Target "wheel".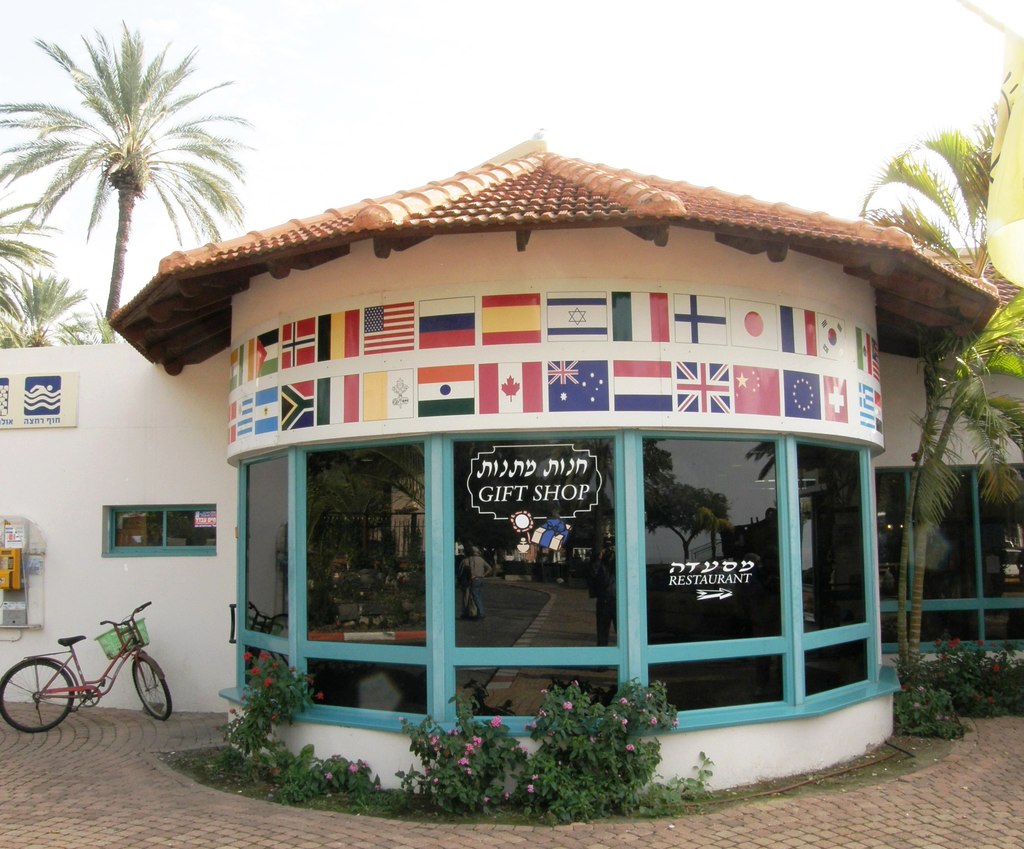
Target region: [left=3, top=659, right=82, bottom=732].
